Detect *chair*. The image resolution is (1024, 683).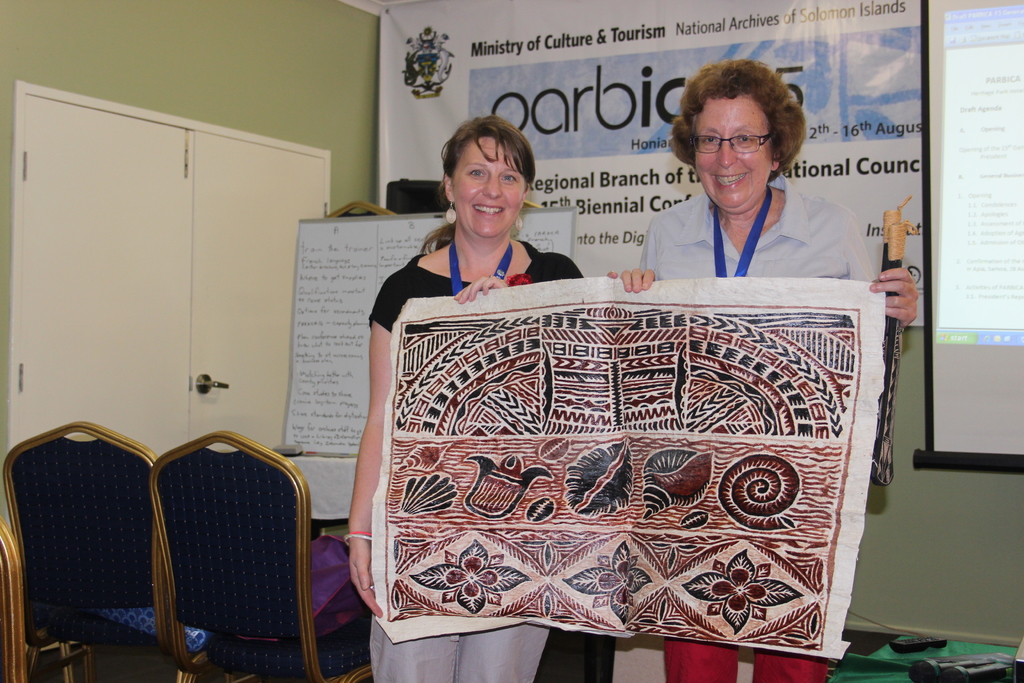
select_region(145, 431, 376, 682).
